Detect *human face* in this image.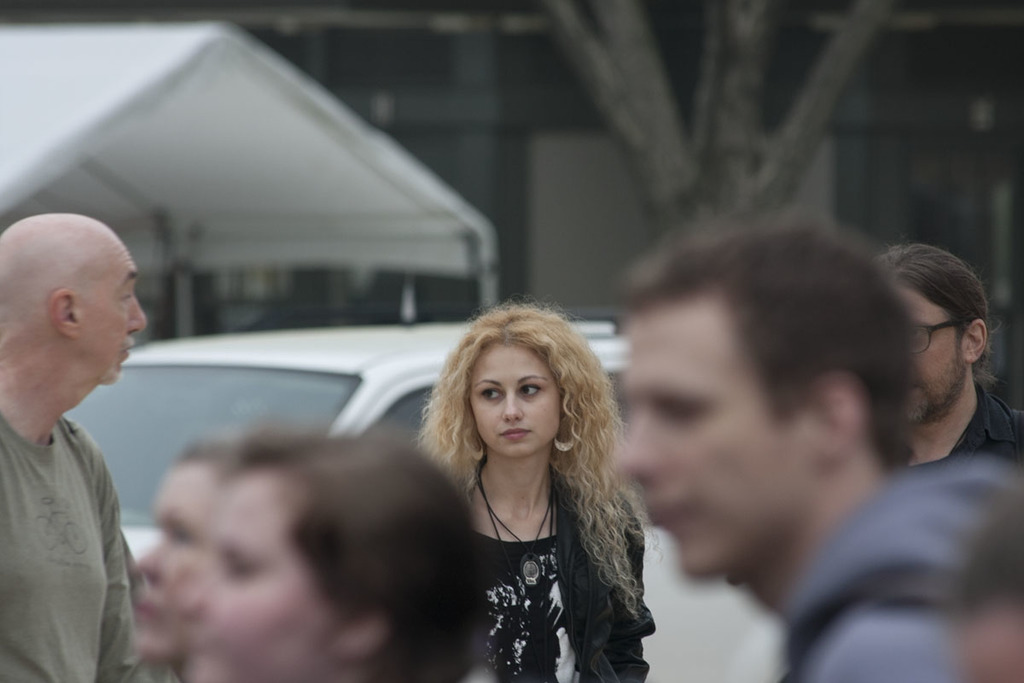
Detection: box=[128, 463, 215, 662].
